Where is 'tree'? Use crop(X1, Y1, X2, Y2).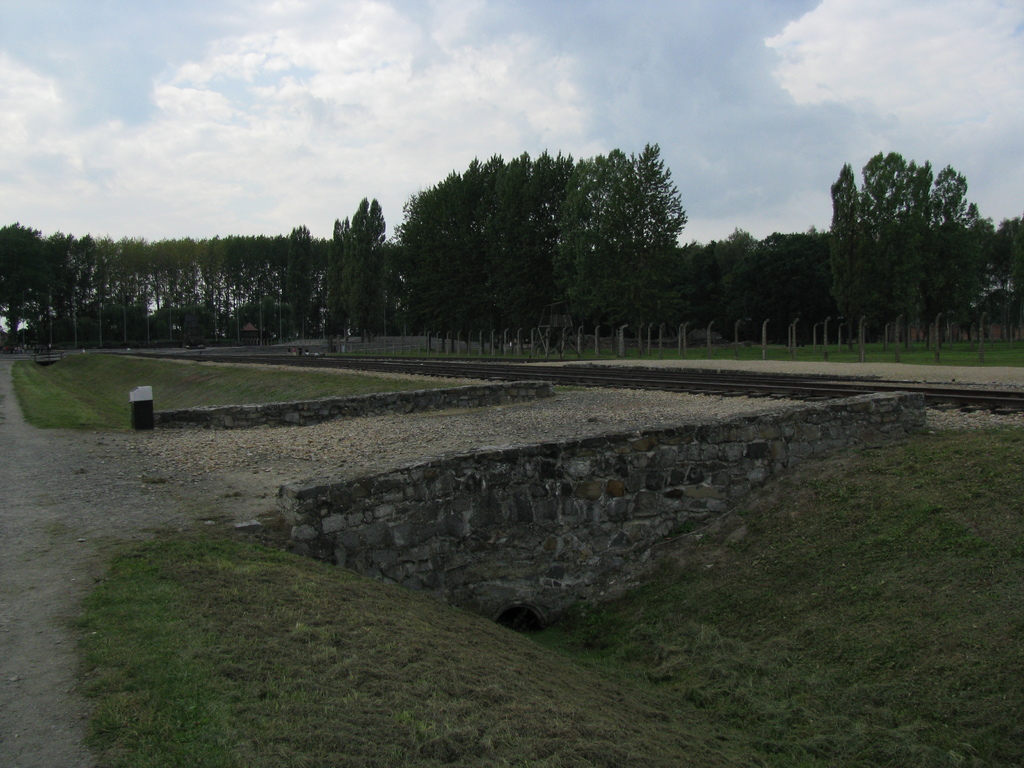
crop(115, 234, 144, 339).
